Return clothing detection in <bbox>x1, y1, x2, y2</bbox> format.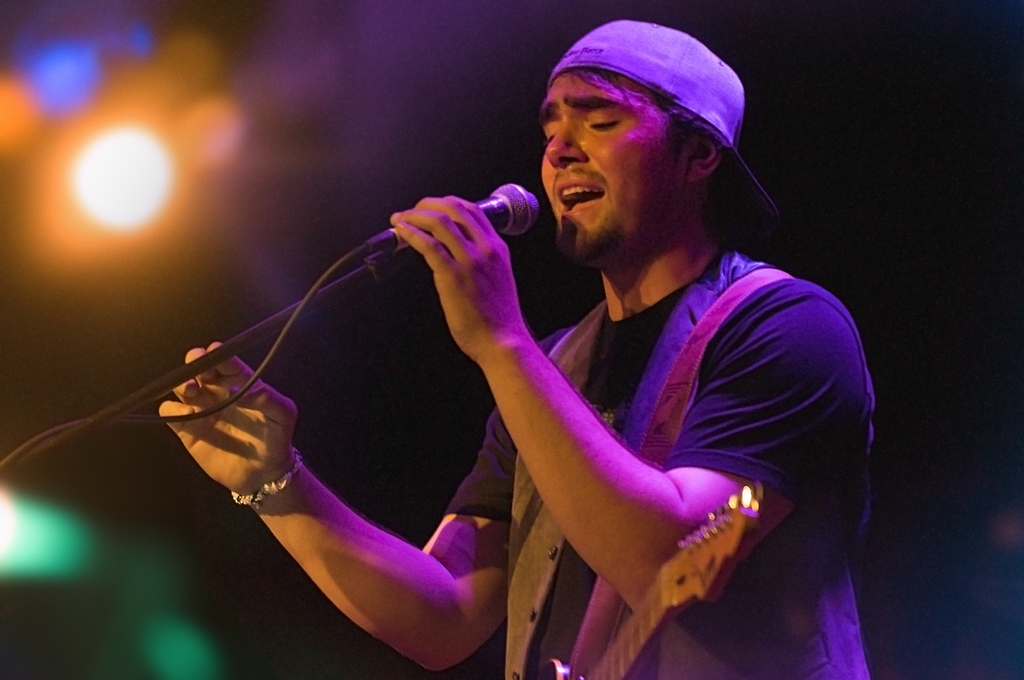
<bbox>392, 159, 848, 661</bbox>.
